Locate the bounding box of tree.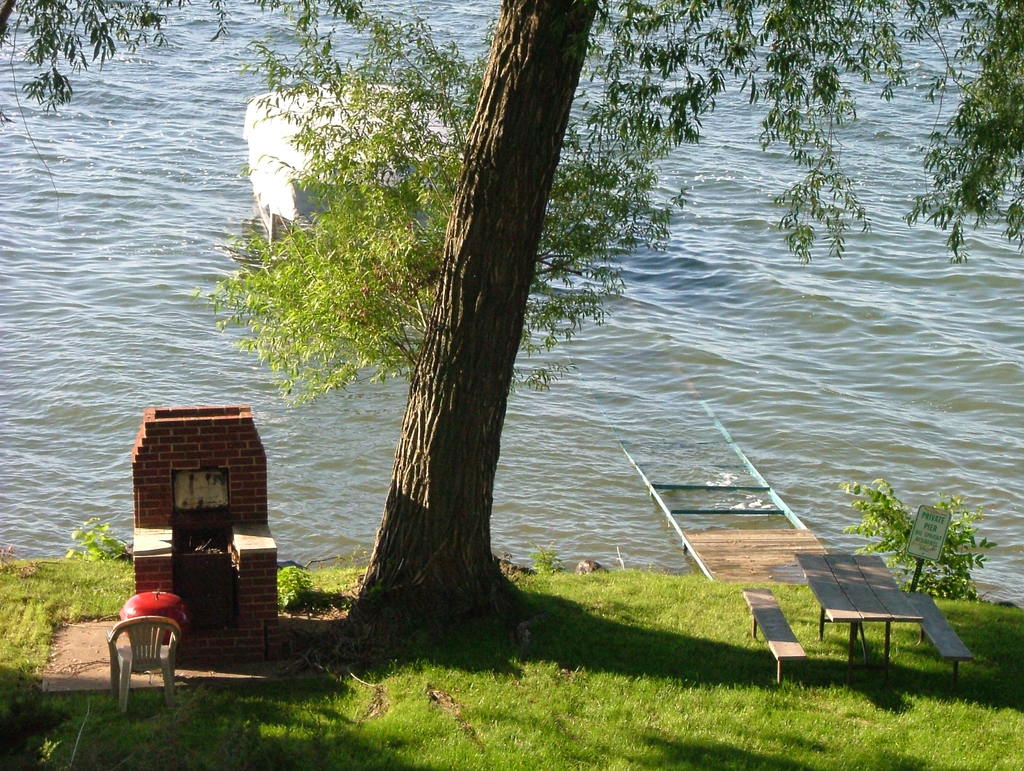
Bounding box: 0,0,1023,640.
